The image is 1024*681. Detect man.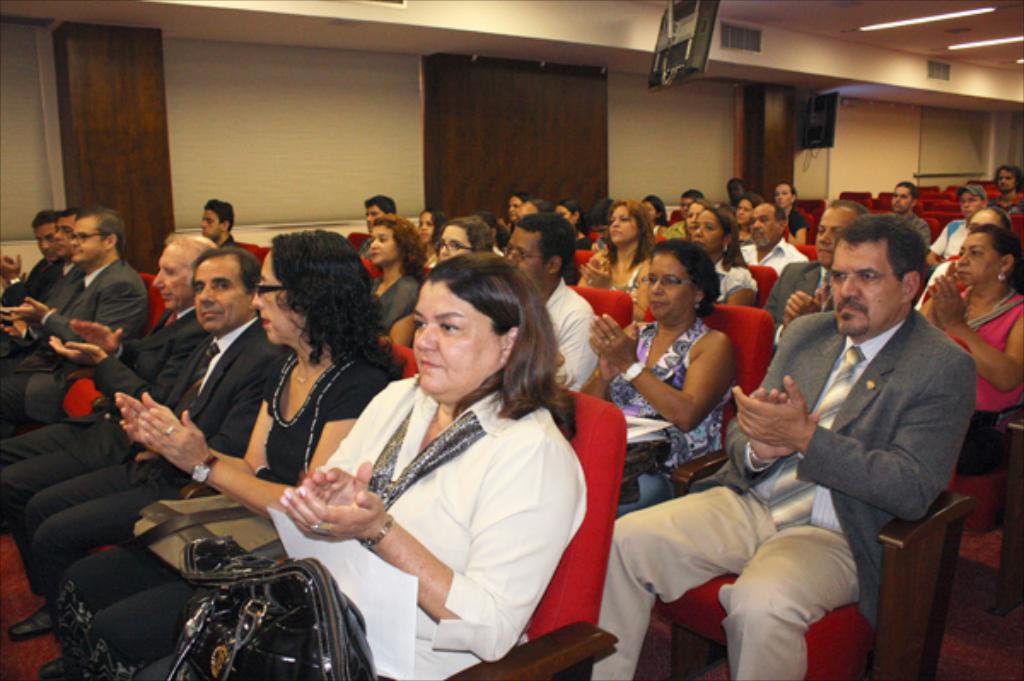
Detection: [x1=201, y1=198, x2=242, y2=254].
